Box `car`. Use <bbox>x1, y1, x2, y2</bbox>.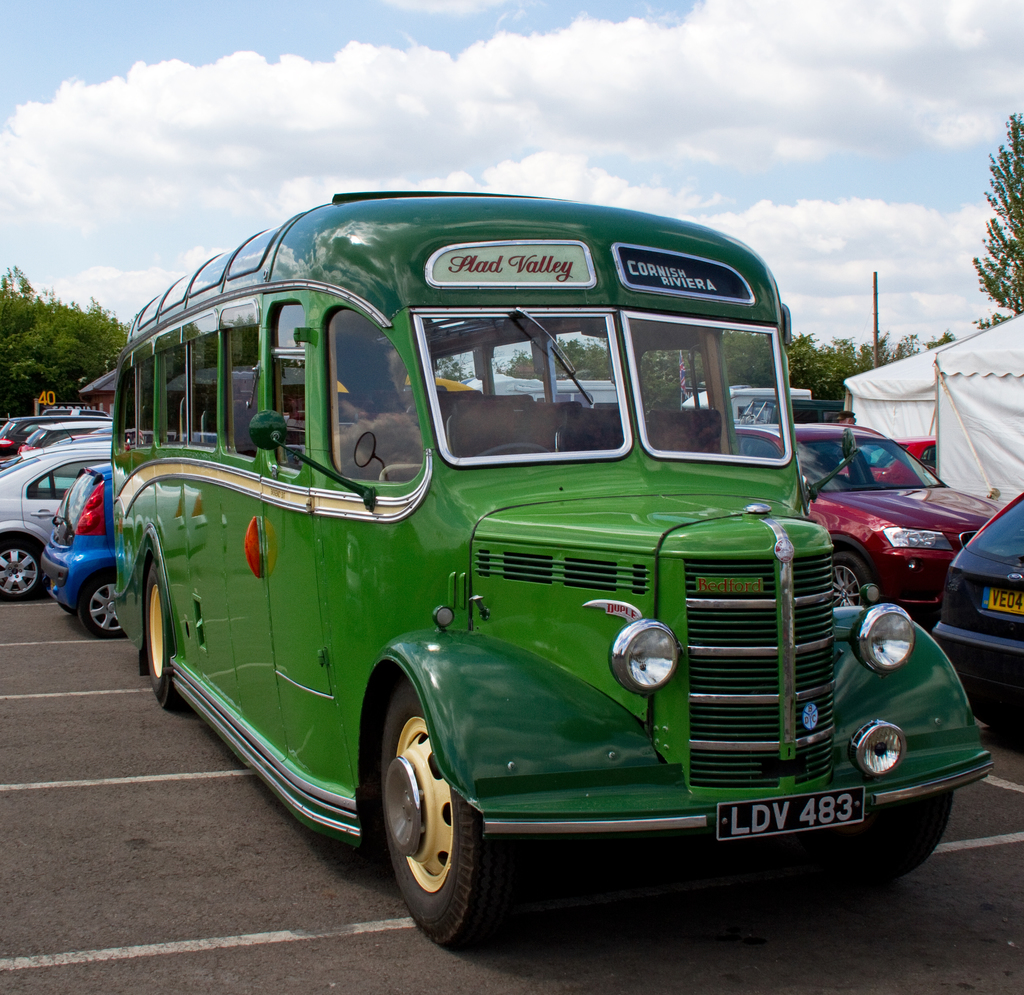
<bbox>735, 423, 1009, 620</bbox>.
